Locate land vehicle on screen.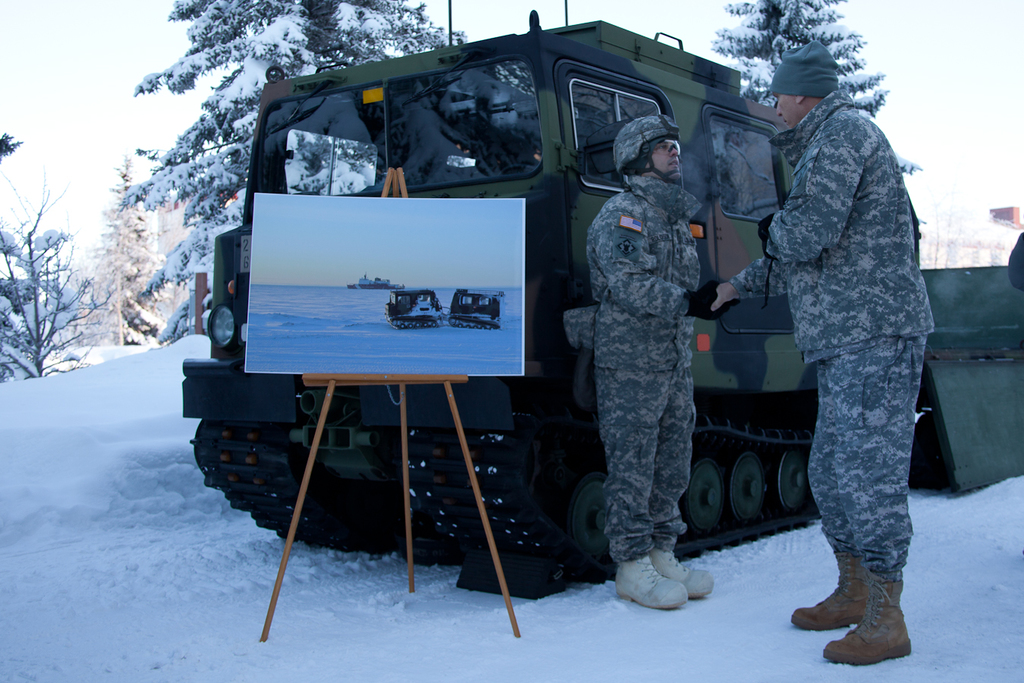
On screen at l=447, t=288, r=505, b=330.
